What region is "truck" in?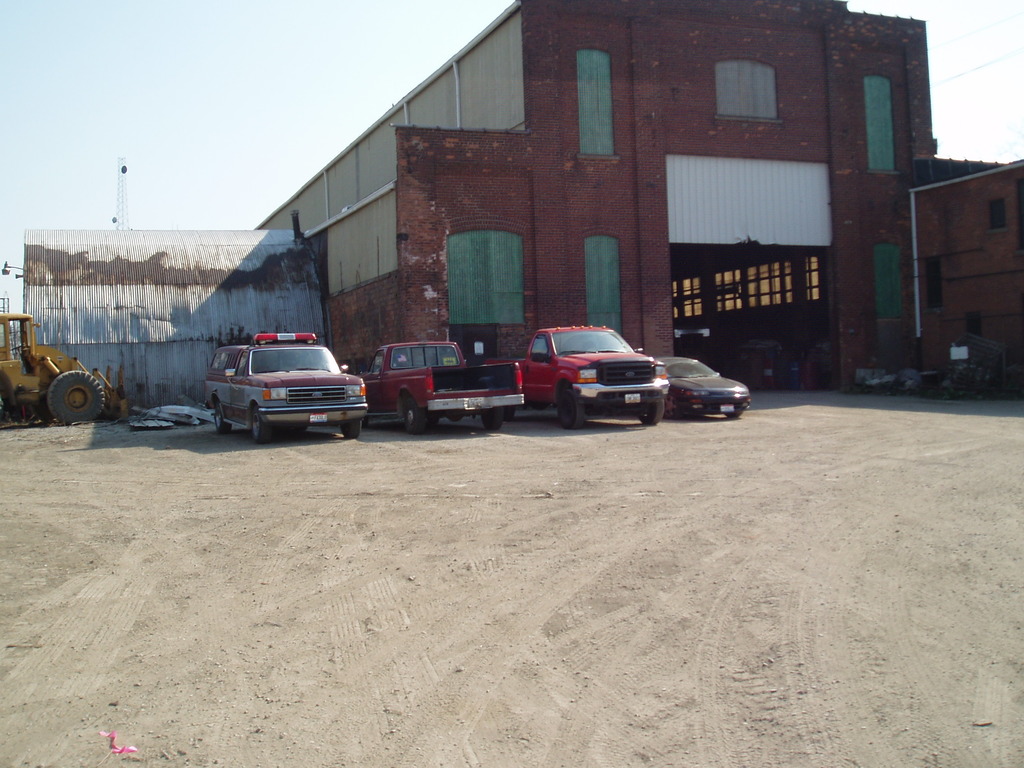
<bbox>496, 319, 692, 422</bbox>.
